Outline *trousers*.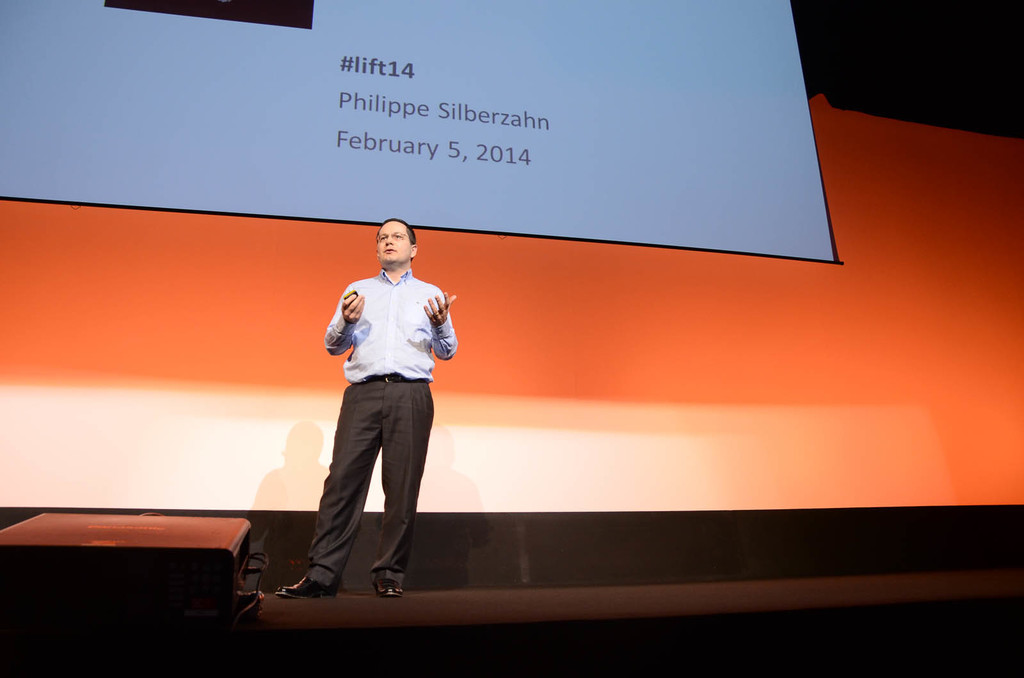
Outline: crop(303, 372, 438, 584).
